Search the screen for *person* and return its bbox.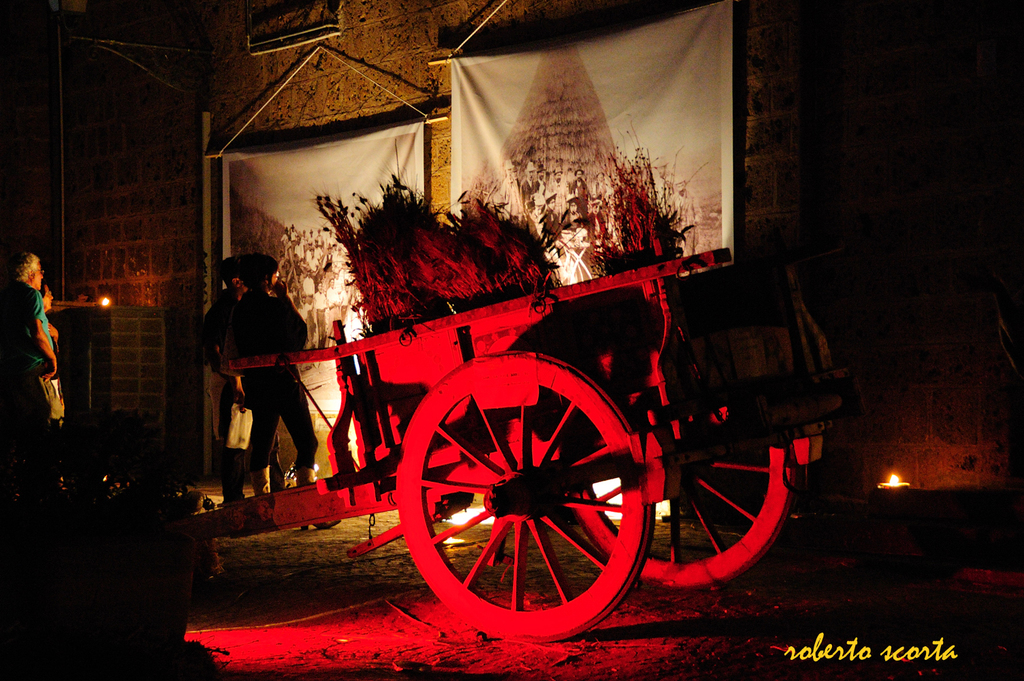
Found: {"left": 219, "top": 253, "right": 346, "bottom": 519}.
